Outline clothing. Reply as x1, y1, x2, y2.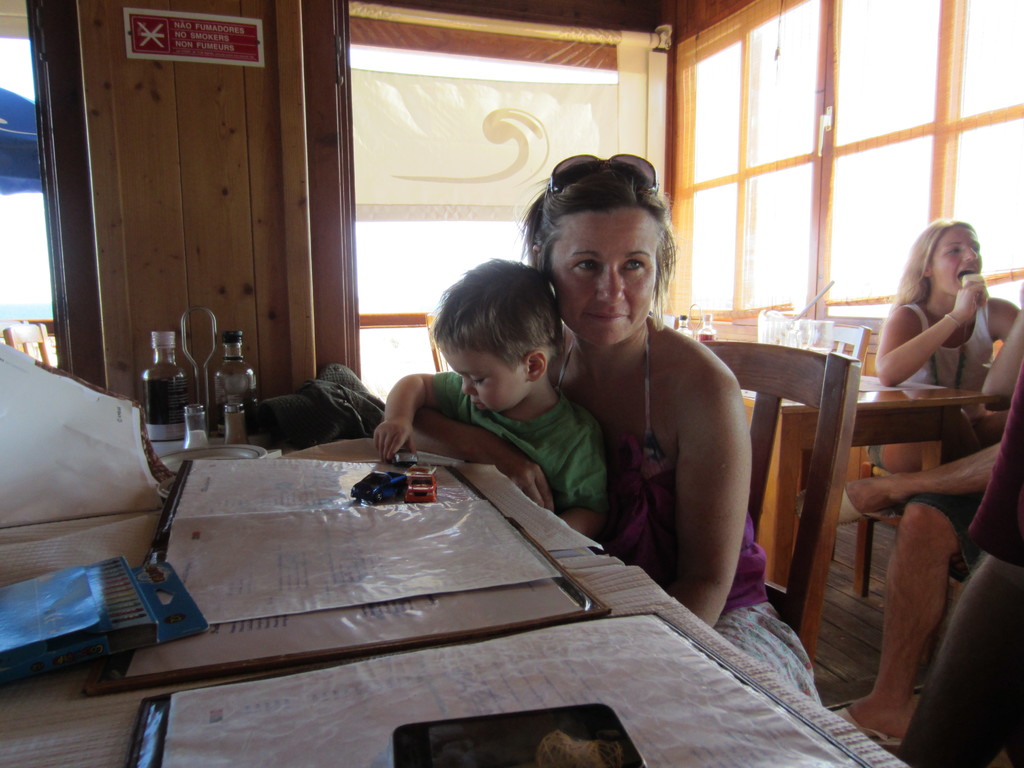
872, 299, 995, 465.
